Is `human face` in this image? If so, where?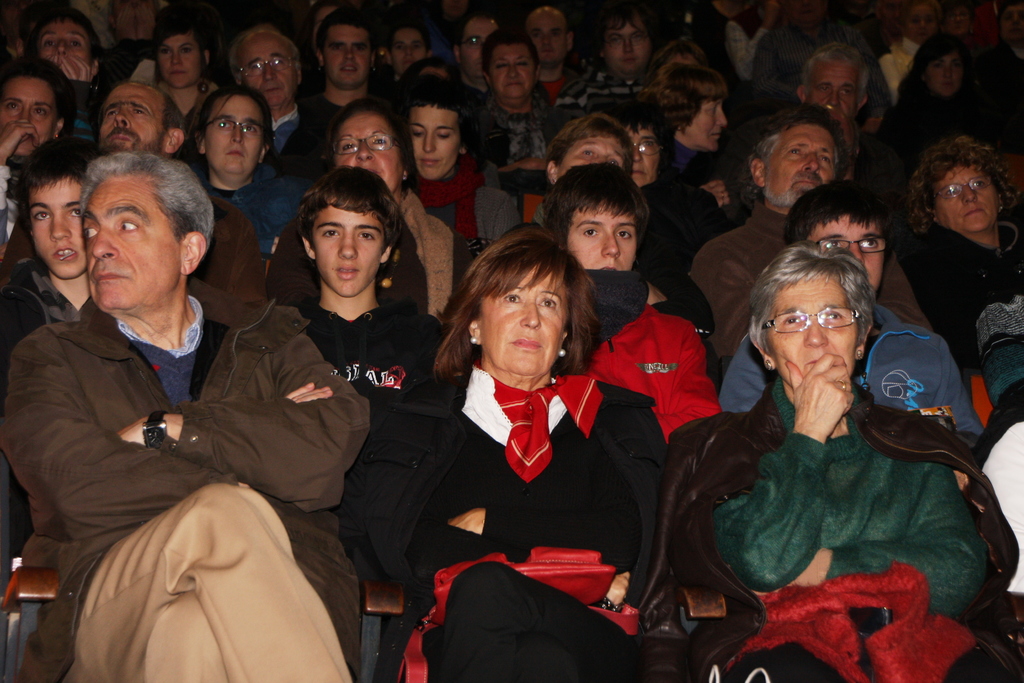
Yes, at <box>310,199,385,296</box>.
